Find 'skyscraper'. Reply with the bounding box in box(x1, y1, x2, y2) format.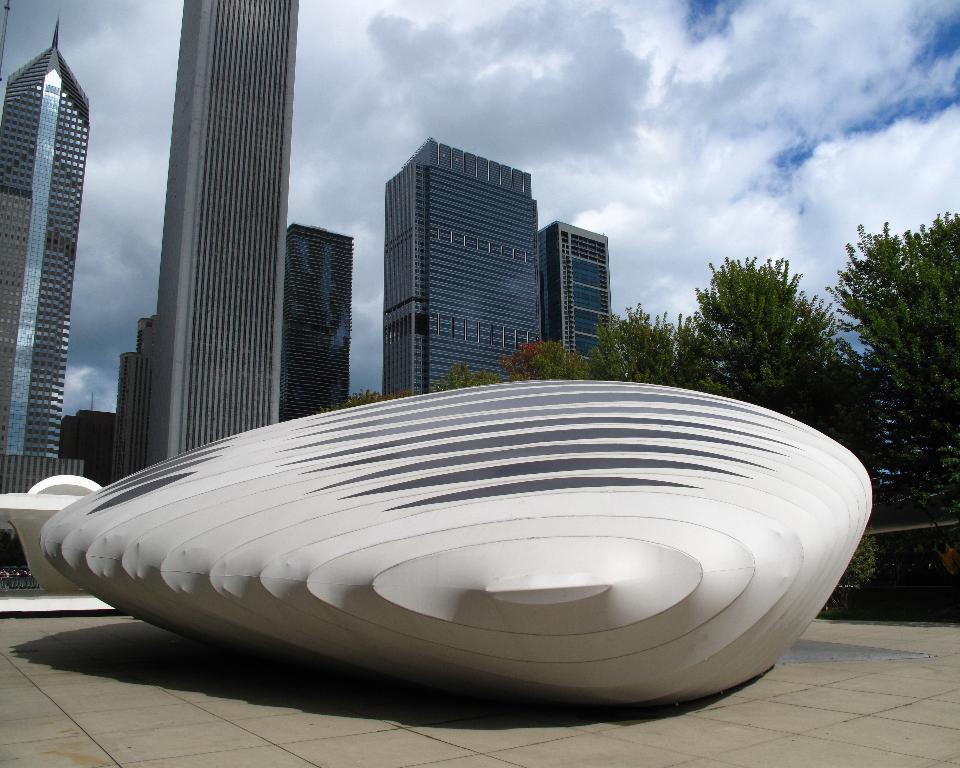
box(144, 0, 305, 458).
